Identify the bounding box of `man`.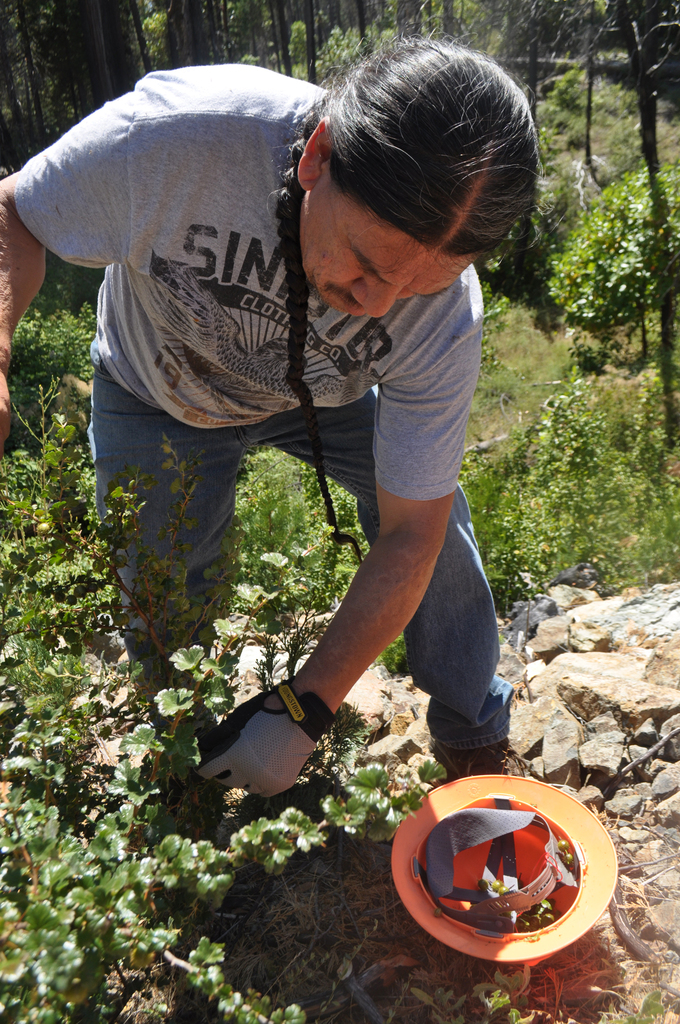
detection(0, 32, 516, 777).
